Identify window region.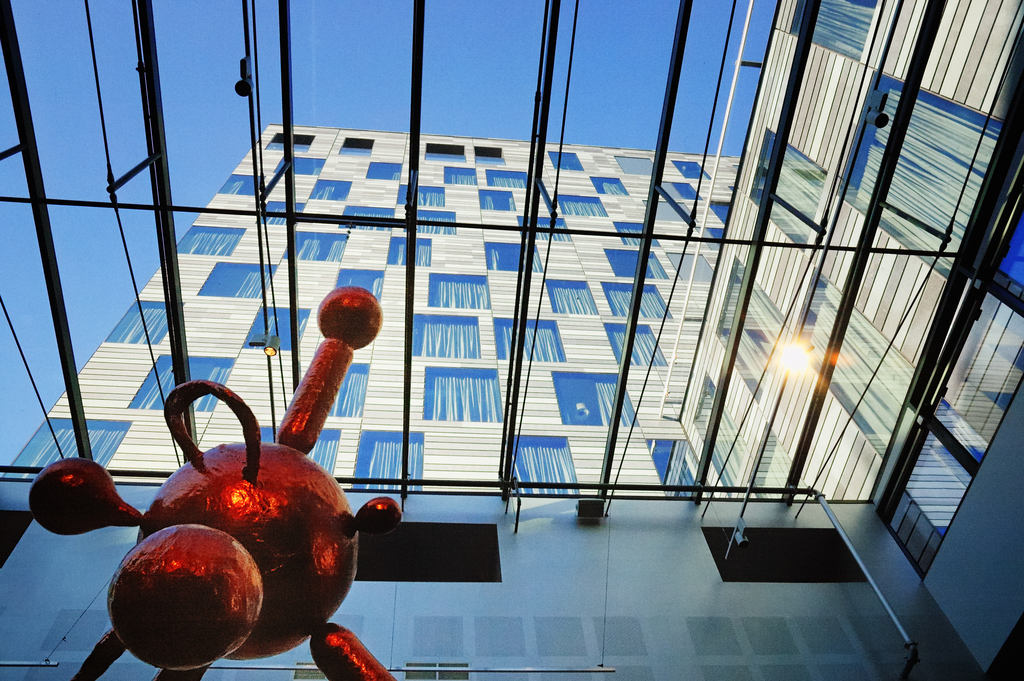
Region: 699,222,725,261.
